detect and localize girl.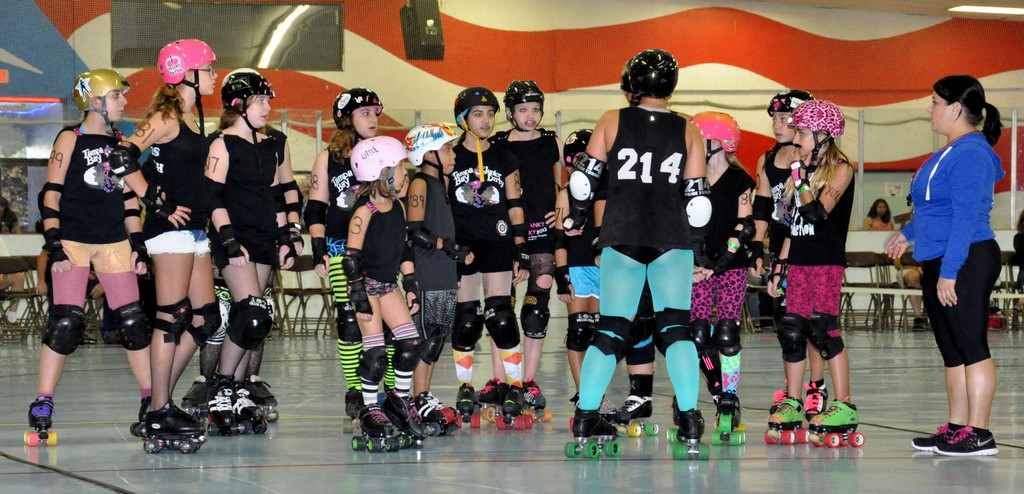
Localized at pyautogui.locateOnScreen(19, 67, 156, 436).
